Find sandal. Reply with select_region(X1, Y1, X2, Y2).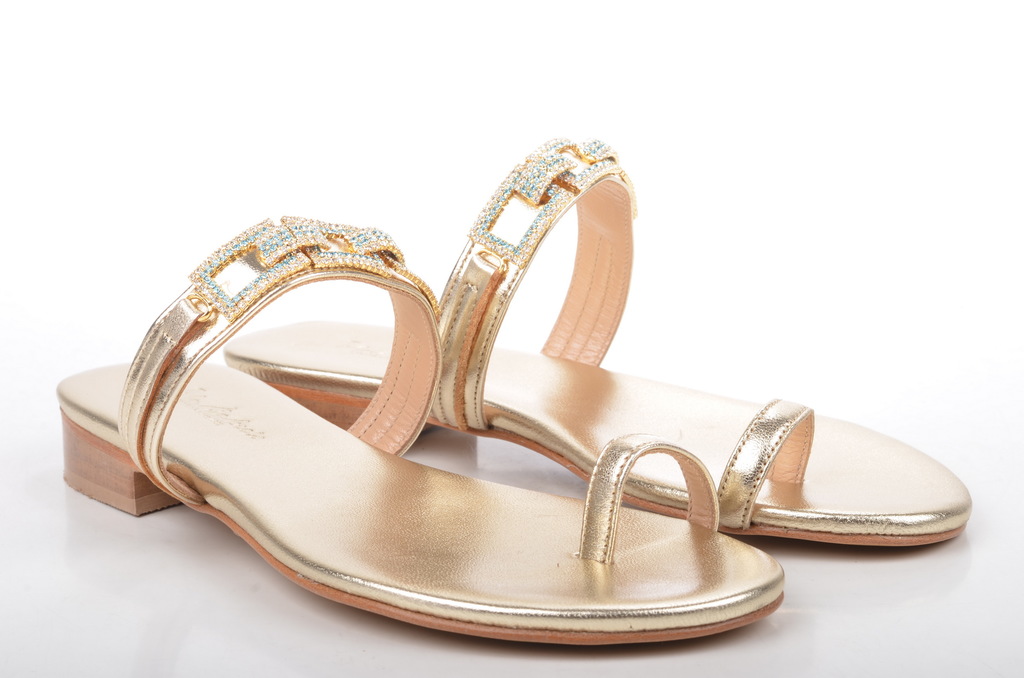
select_region(225, 138, 968, 545).
